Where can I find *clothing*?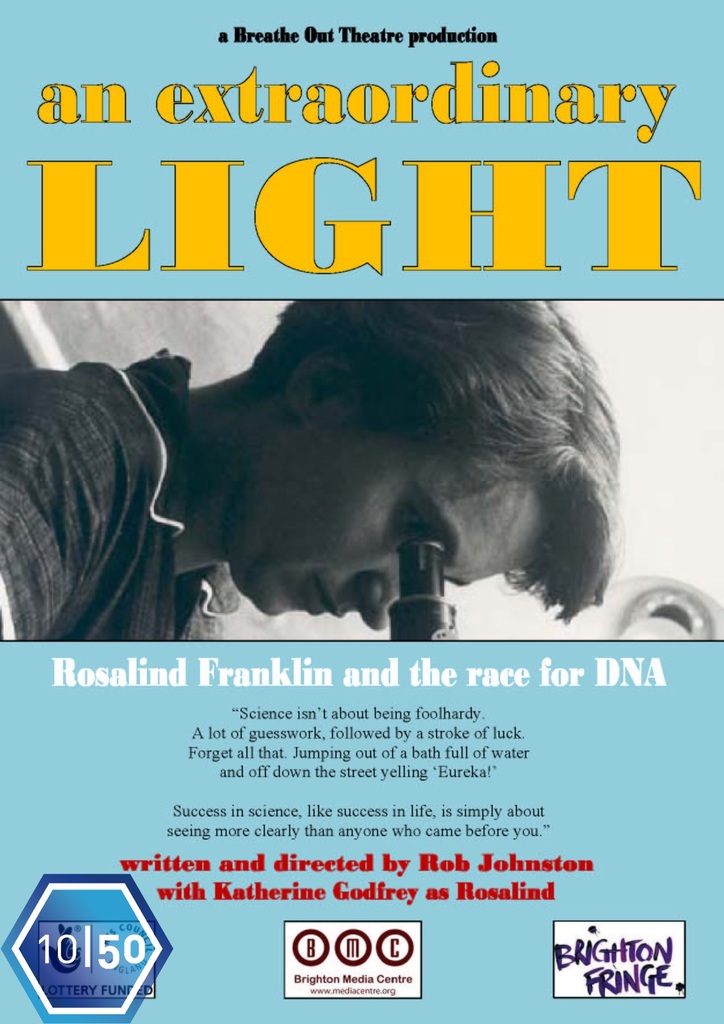
You can find it at box(0, 348, 235, 648).
